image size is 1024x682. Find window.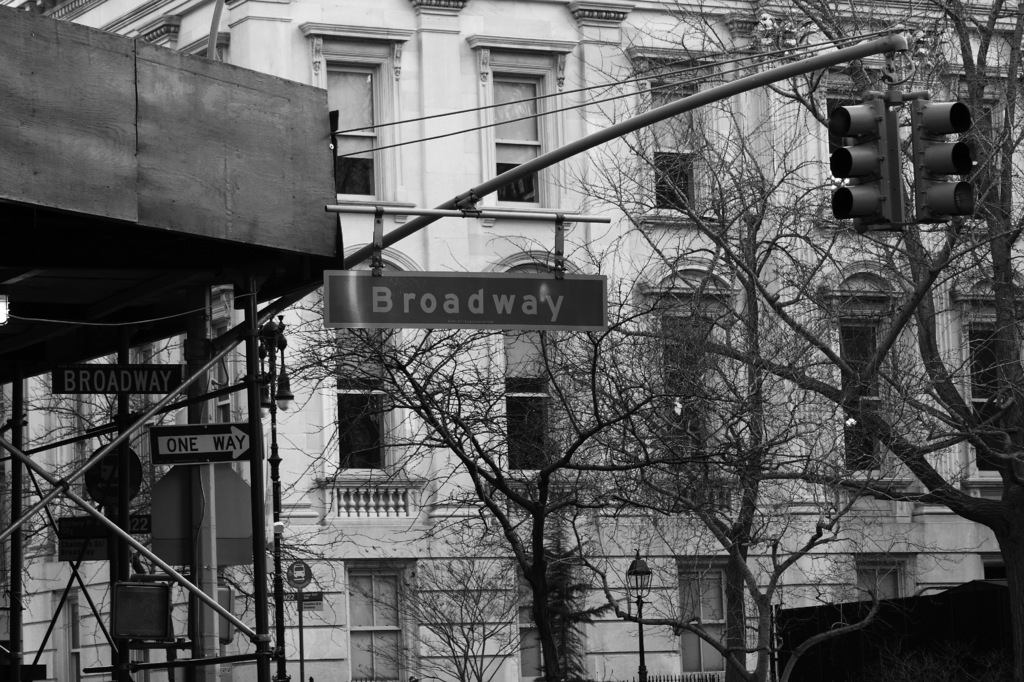
left=335, top=393, right=397, bottom=487.
